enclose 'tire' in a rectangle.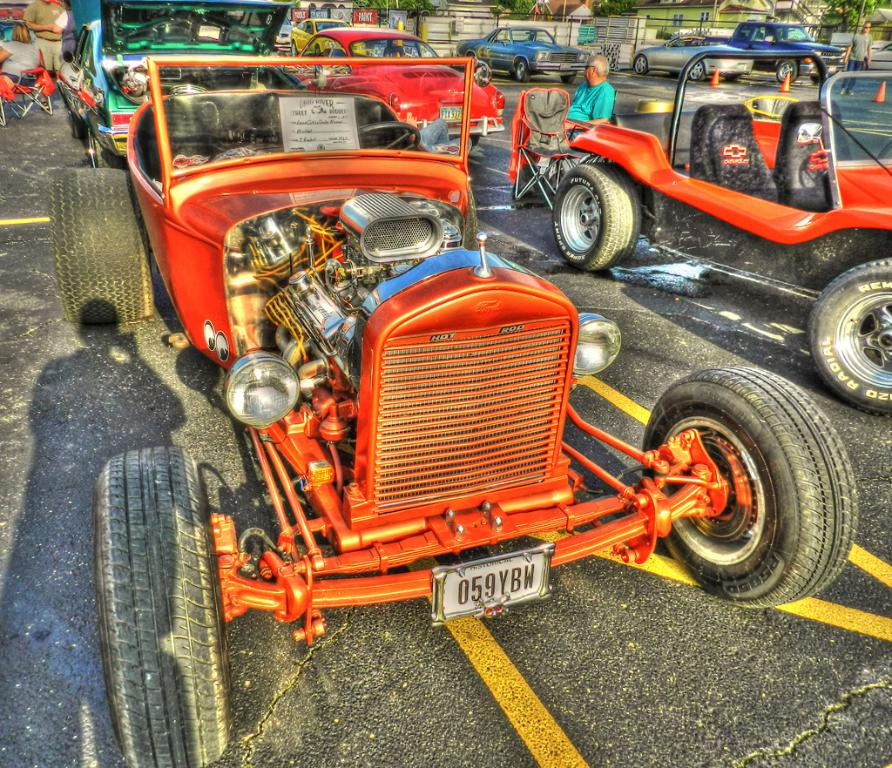
box=[468, 134, 483, 149].
